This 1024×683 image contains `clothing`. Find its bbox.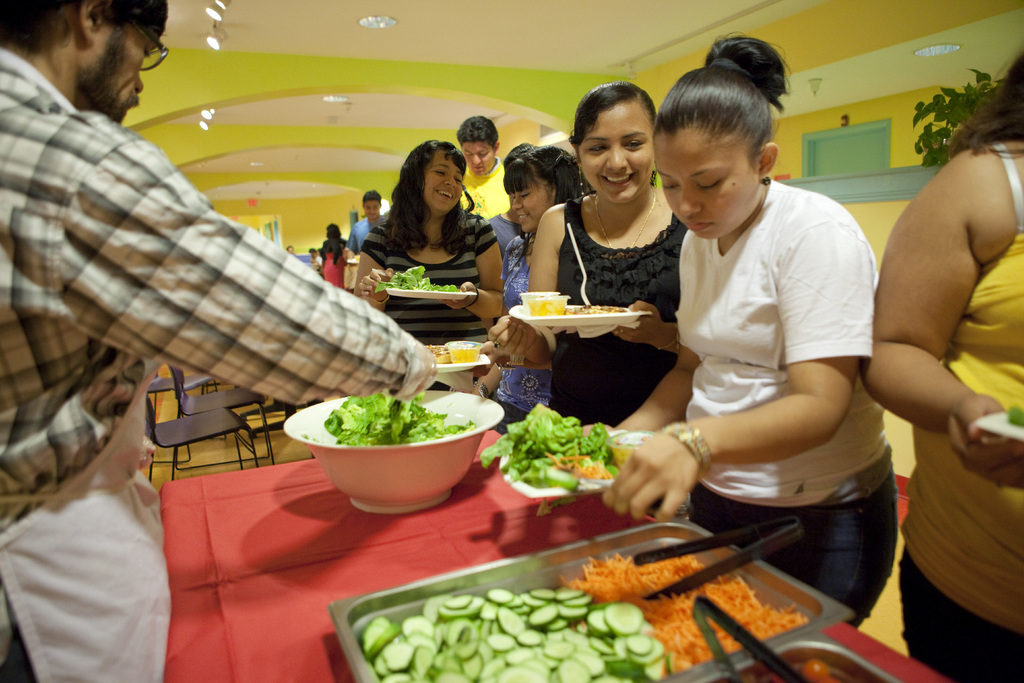
select_region(0, 44, 429, 680).
